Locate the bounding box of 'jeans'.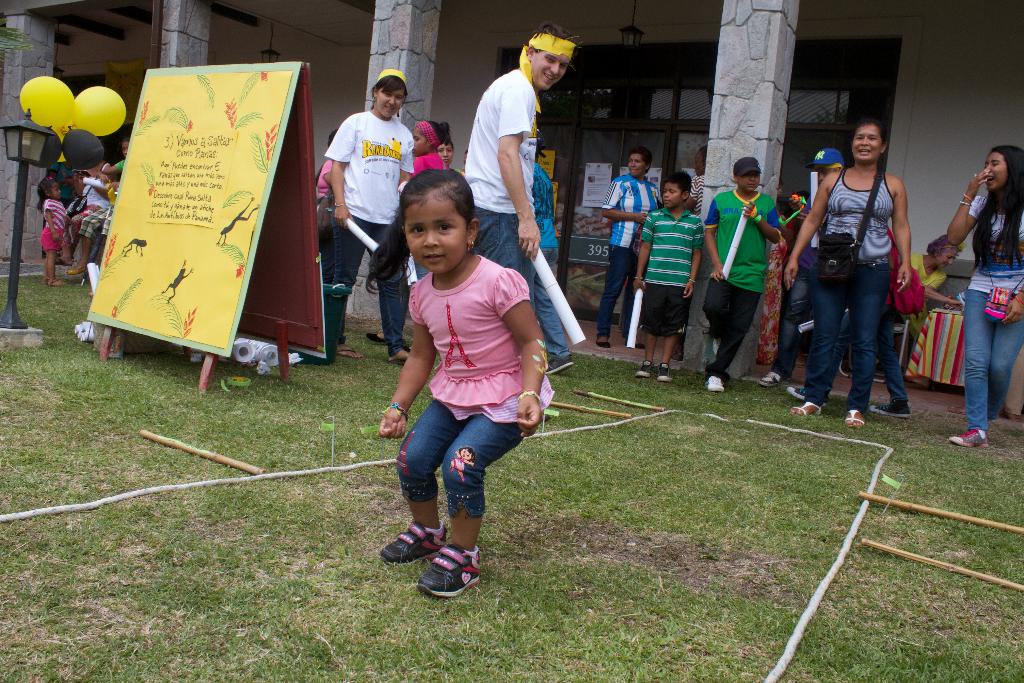
Bounding box: 595 250 648 339.
